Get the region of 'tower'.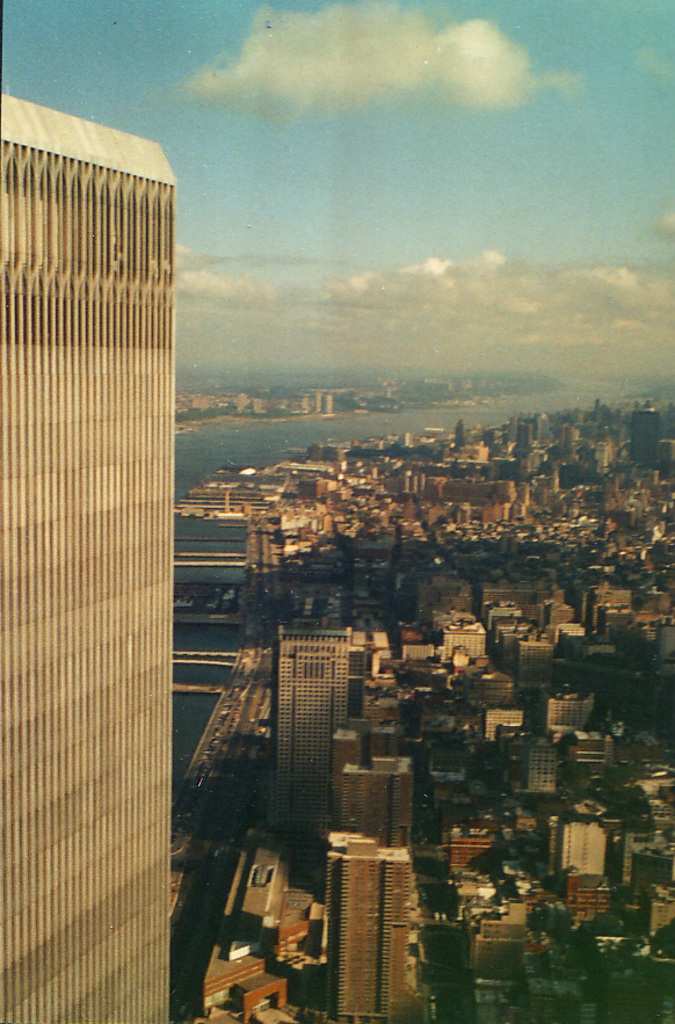
region(0, 90, 174, 1023).
